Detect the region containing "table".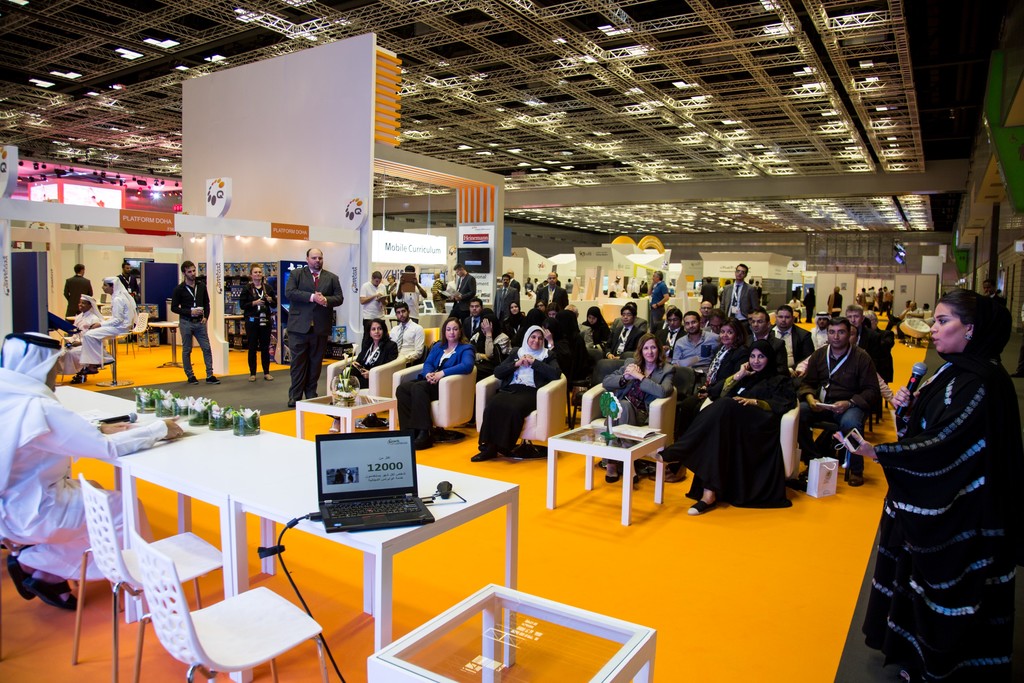
left=365, top=580, right=657, bottom=682.
